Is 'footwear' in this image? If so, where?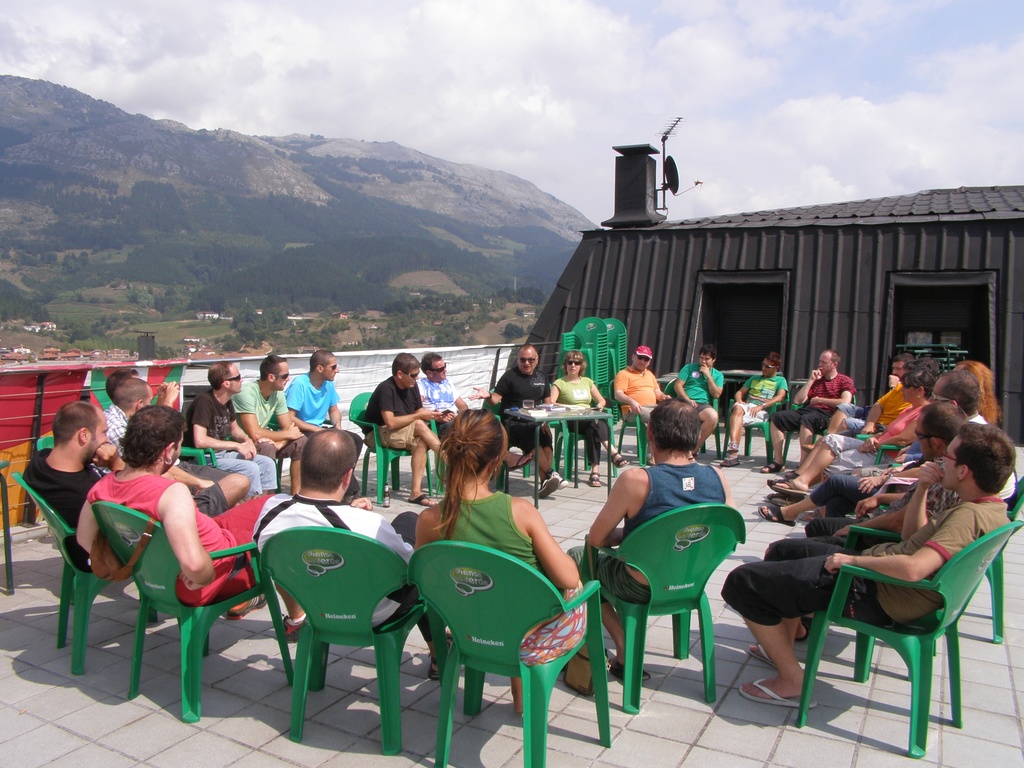
Yes, at bbox=[747, 639, 794, 671].
